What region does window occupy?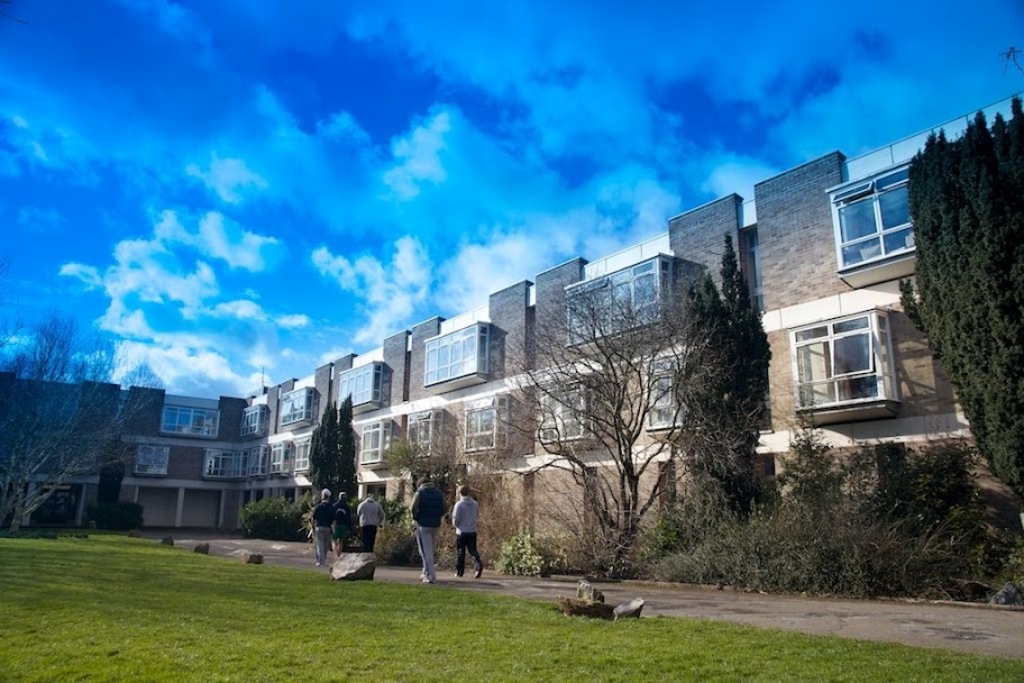
{"x1": 338, "y1": 367, "x2": 392, "y2": 412}.
